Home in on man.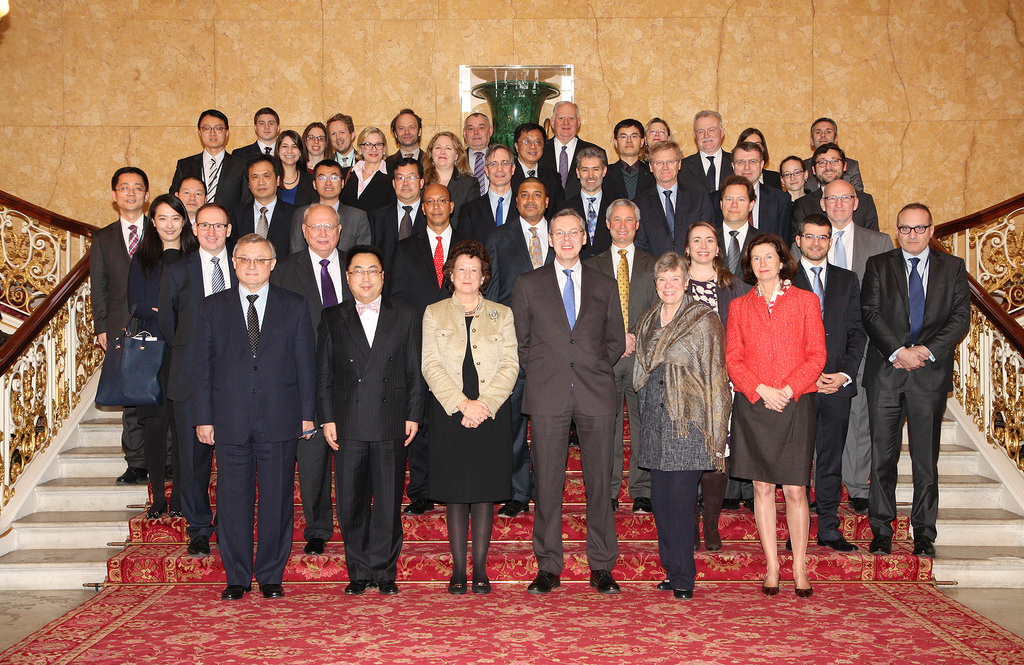
Homed in at BBox(193, 238, 317, 607).
